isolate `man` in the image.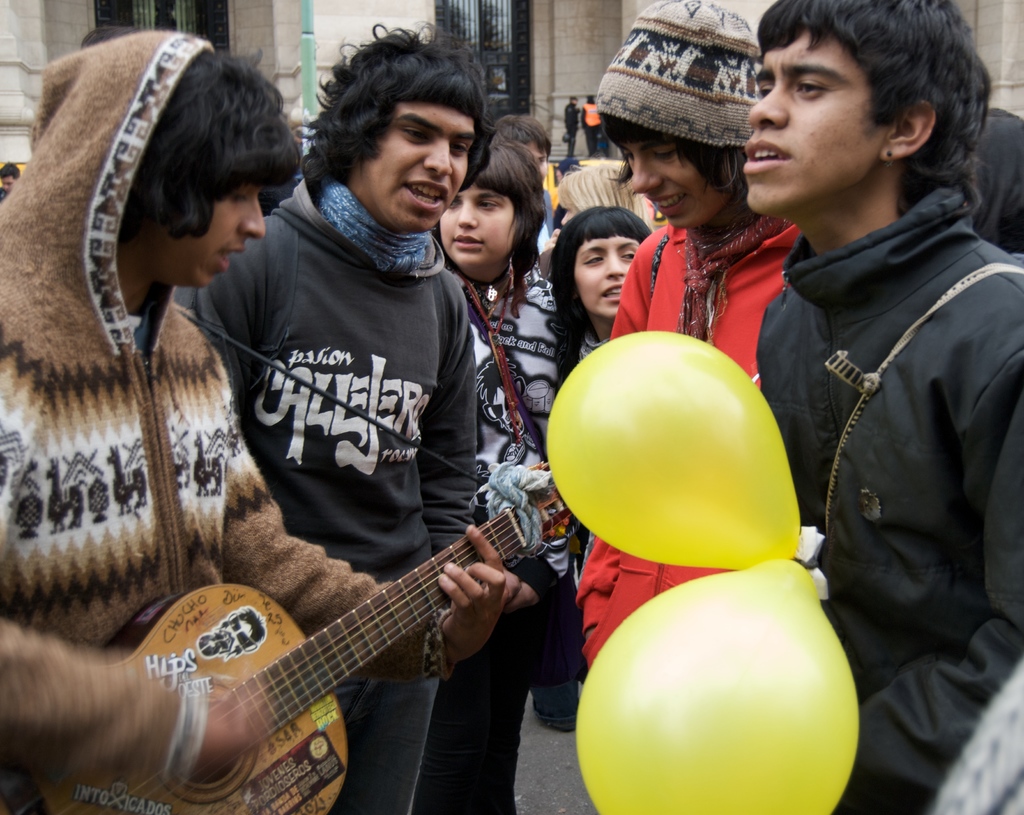
Isolated region: region(0, 21, 532, 814).
